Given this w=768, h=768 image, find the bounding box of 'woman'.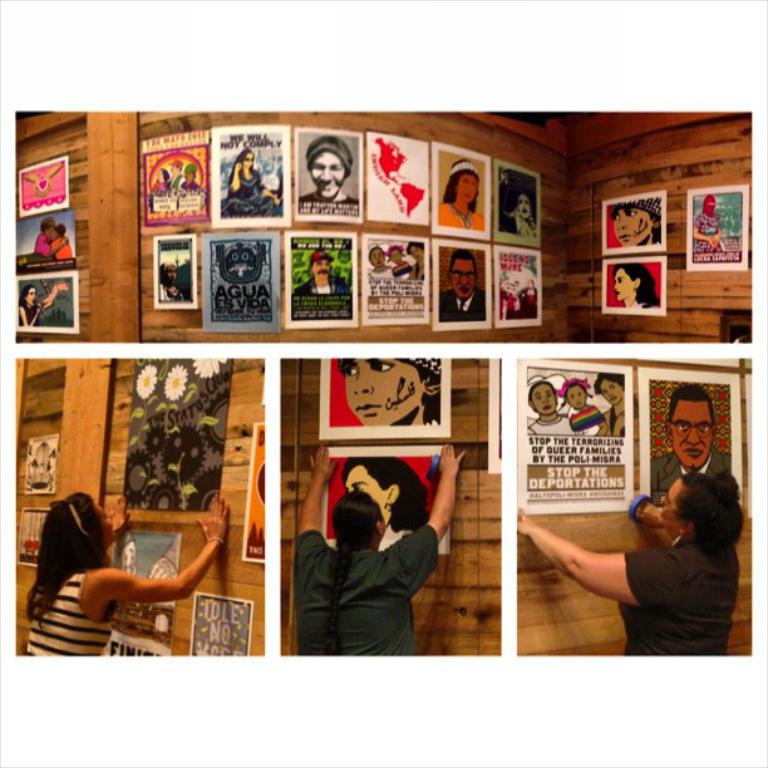
530:449:755:666.
